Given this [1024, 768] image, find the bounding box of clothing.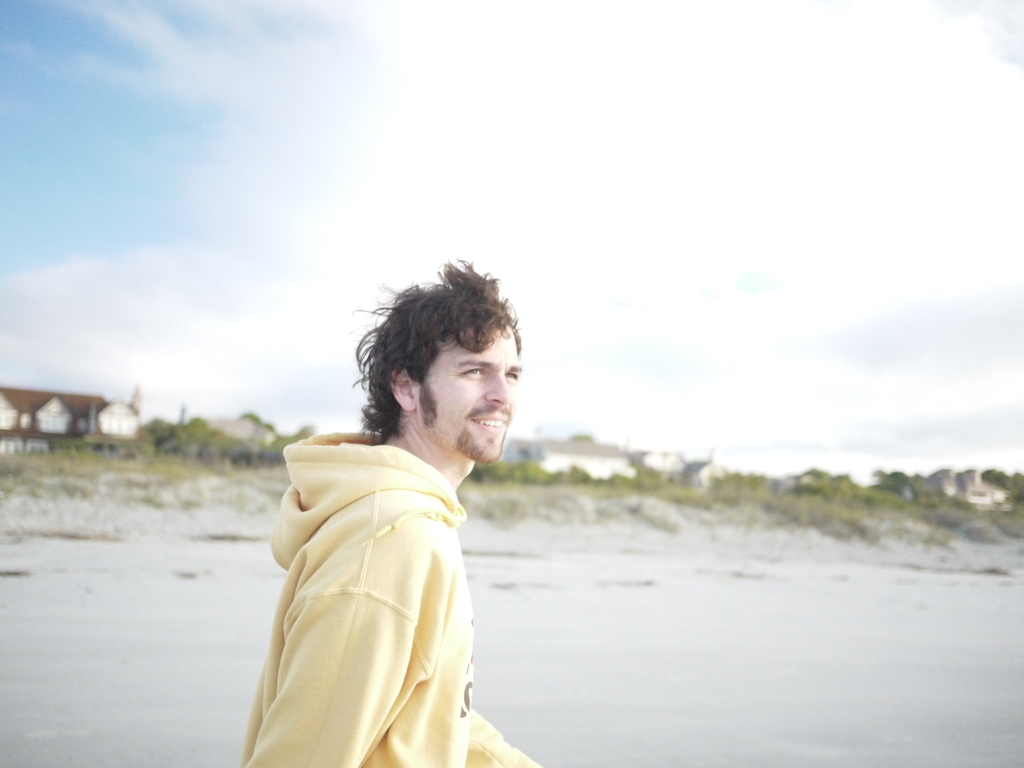
locate(248, 400, 522, 767).
